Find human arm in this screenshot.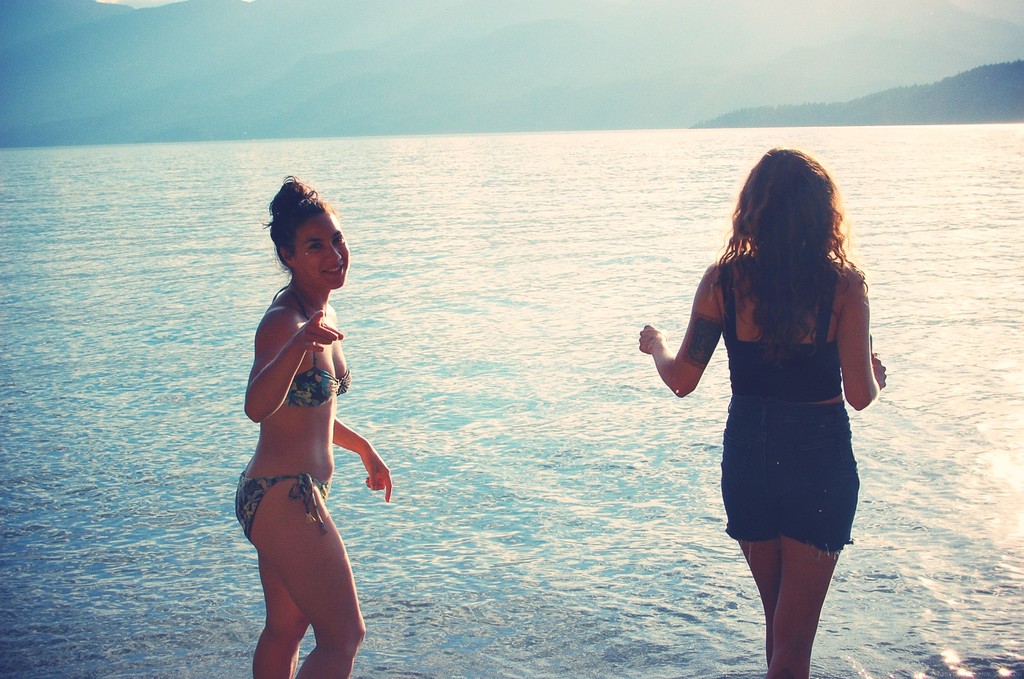
The bounding box for human arm is crop(840, 271, 885, 409).
